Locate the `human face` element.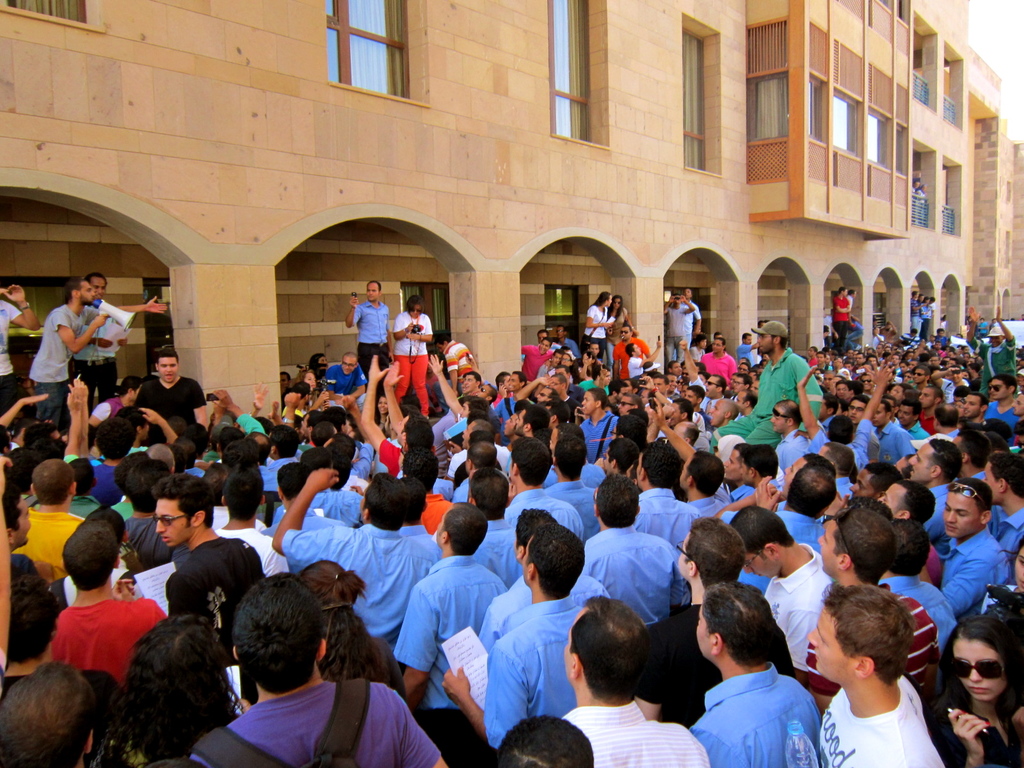
Element bbox: 476:385:492:397.
